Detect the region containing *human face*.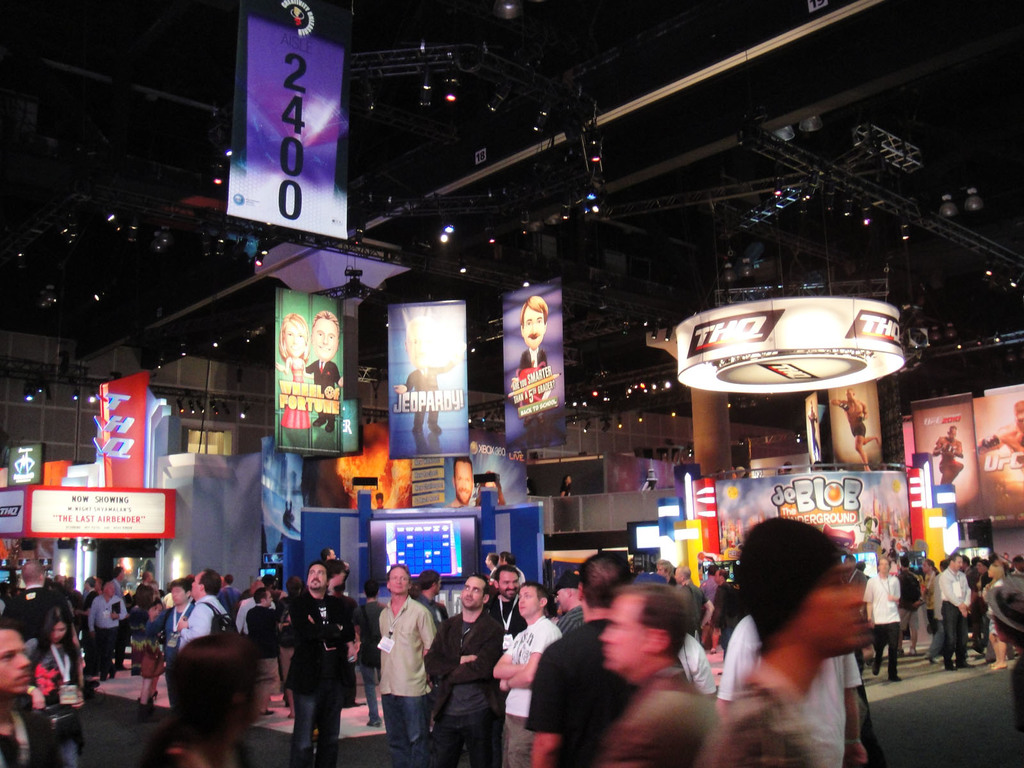
(388,564,410,596).
